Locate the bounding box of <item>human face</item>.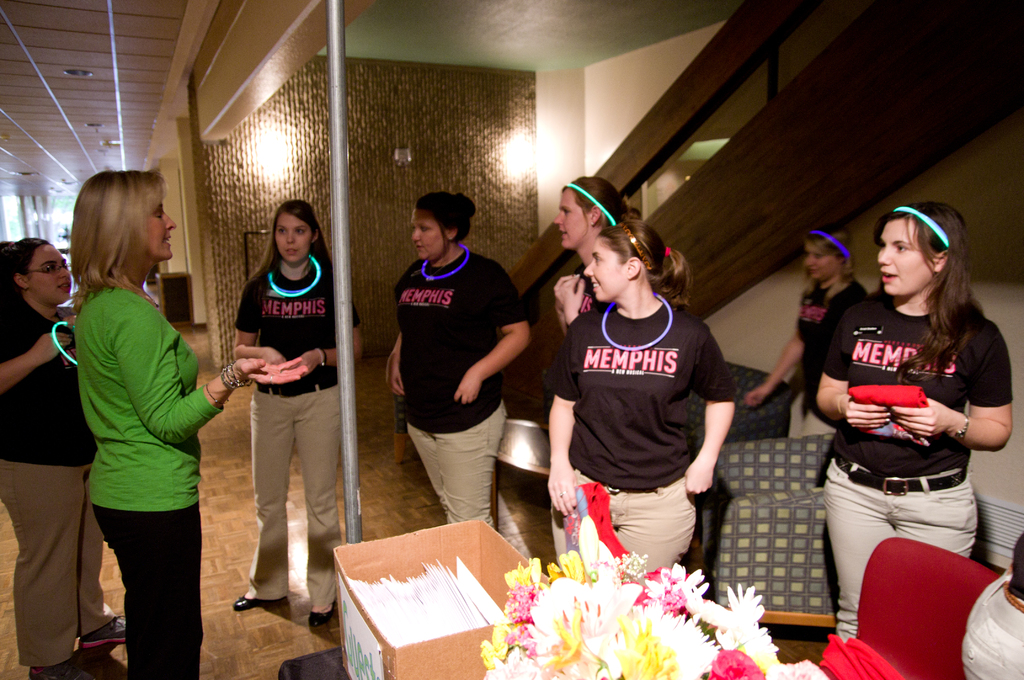
Bounding box: l=586, t=248, r=627, b=305.
